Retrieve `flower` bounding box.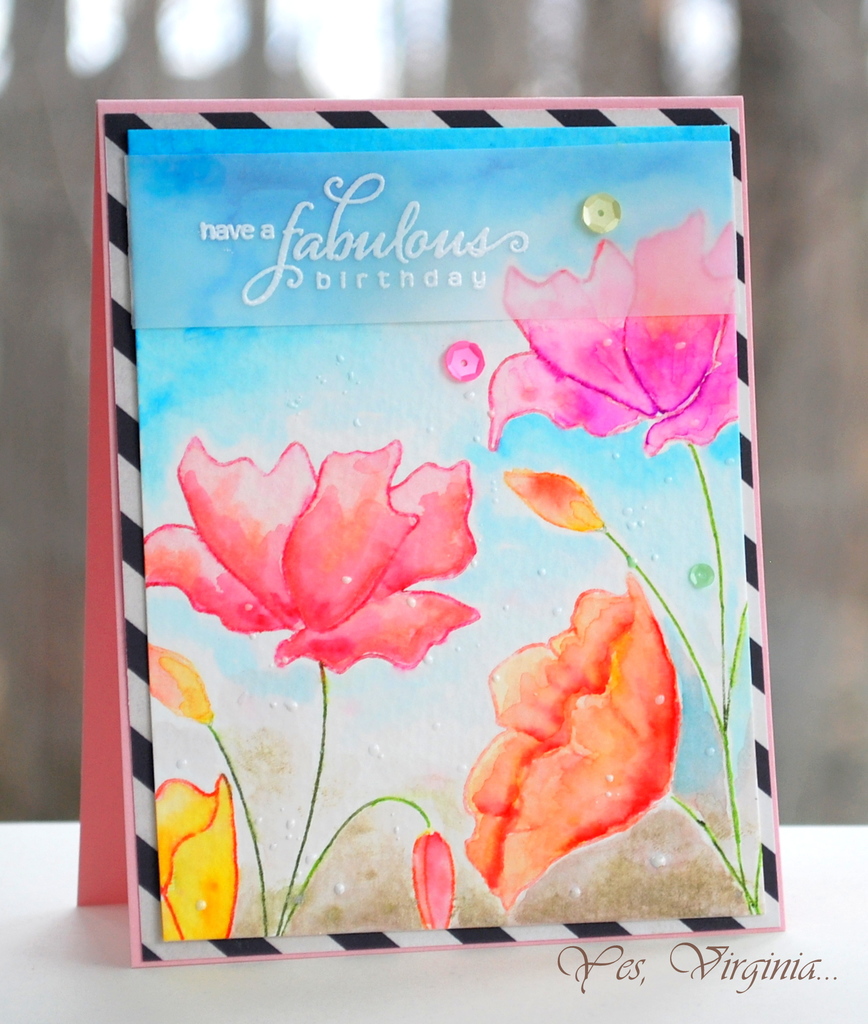
Bounding box: box=[412, 831, 454, 931].
